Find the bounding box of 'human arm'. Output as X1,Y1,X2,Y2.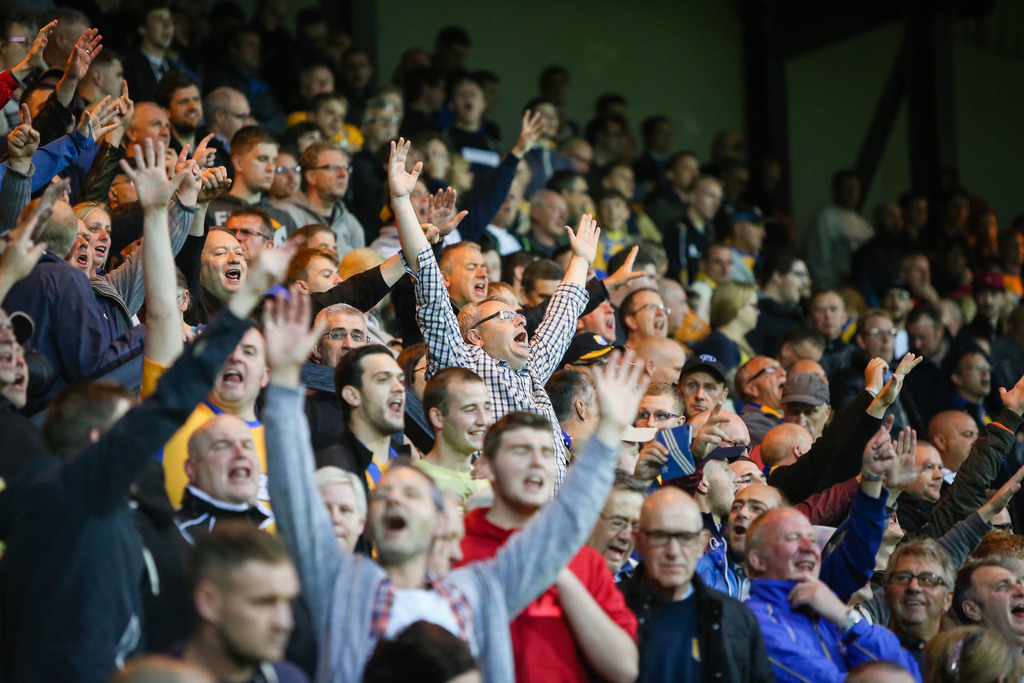
0,15,54,120.
